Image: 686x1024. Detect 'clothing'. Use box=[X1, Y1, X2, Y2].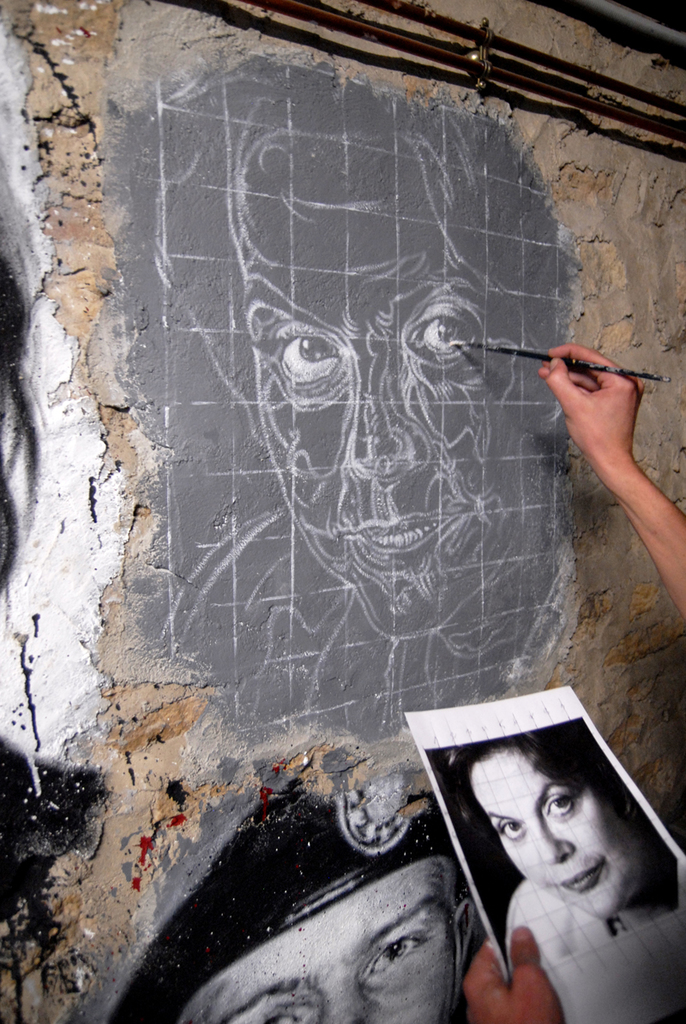
box=[502, 875, 685, 1001].
